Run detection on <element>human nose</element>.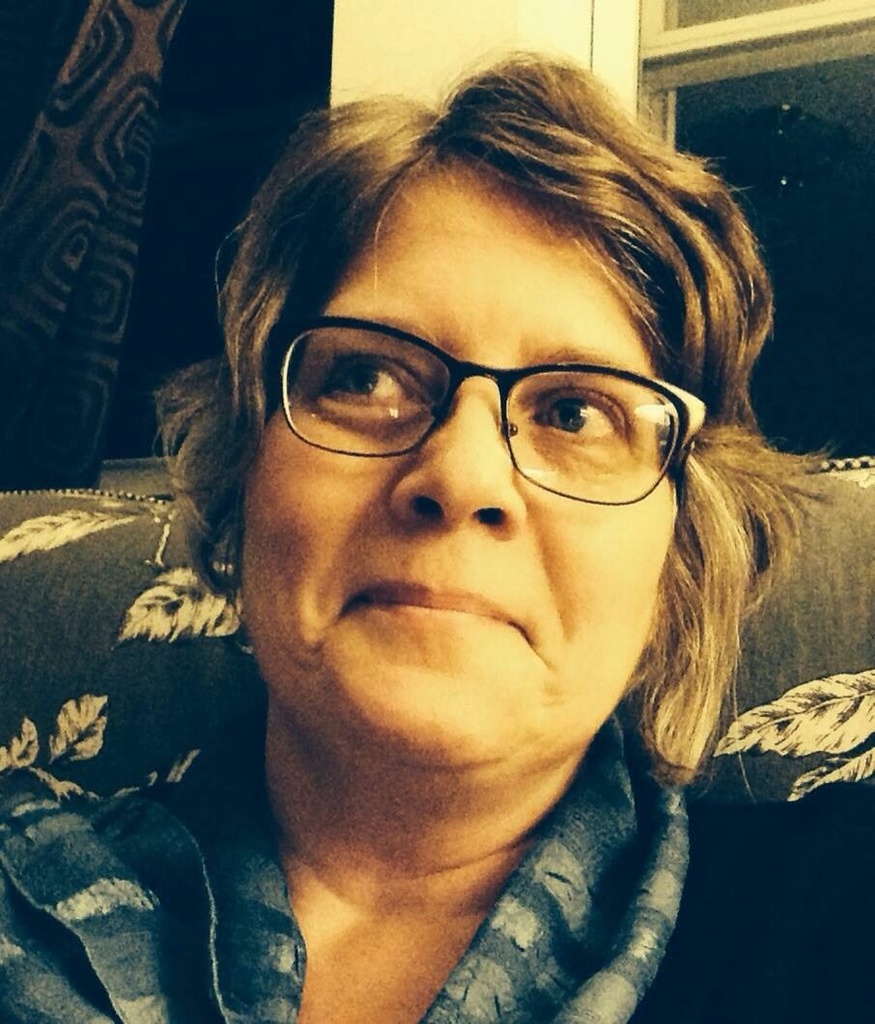
Result: <box>391,376,525,548</box>.
